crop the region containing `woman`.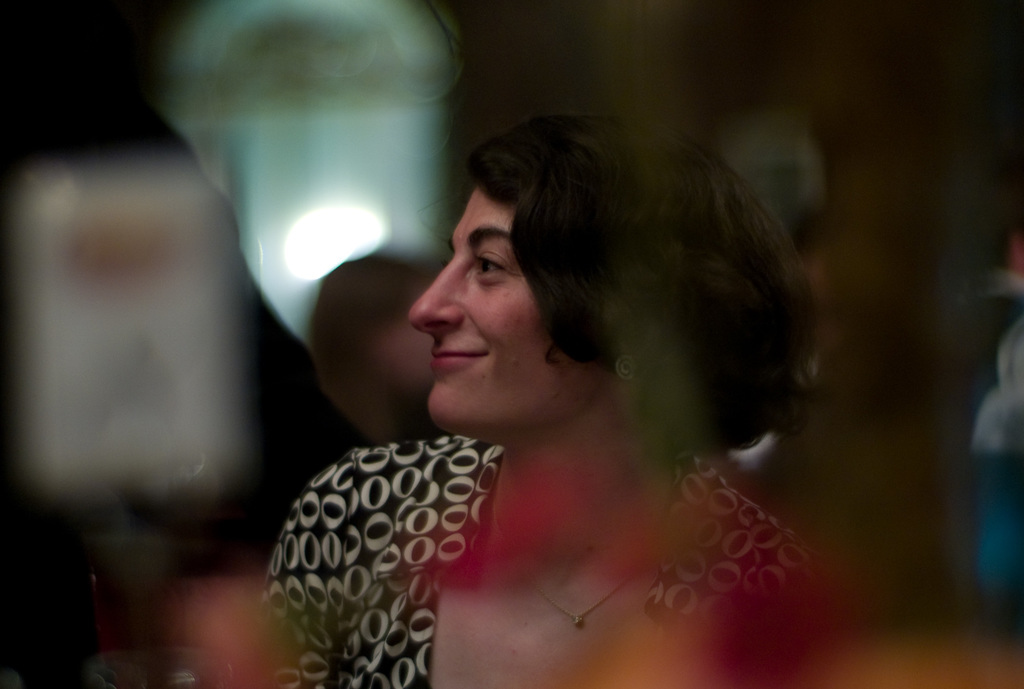
Crop region: detection(259, 111, 825, 688).
